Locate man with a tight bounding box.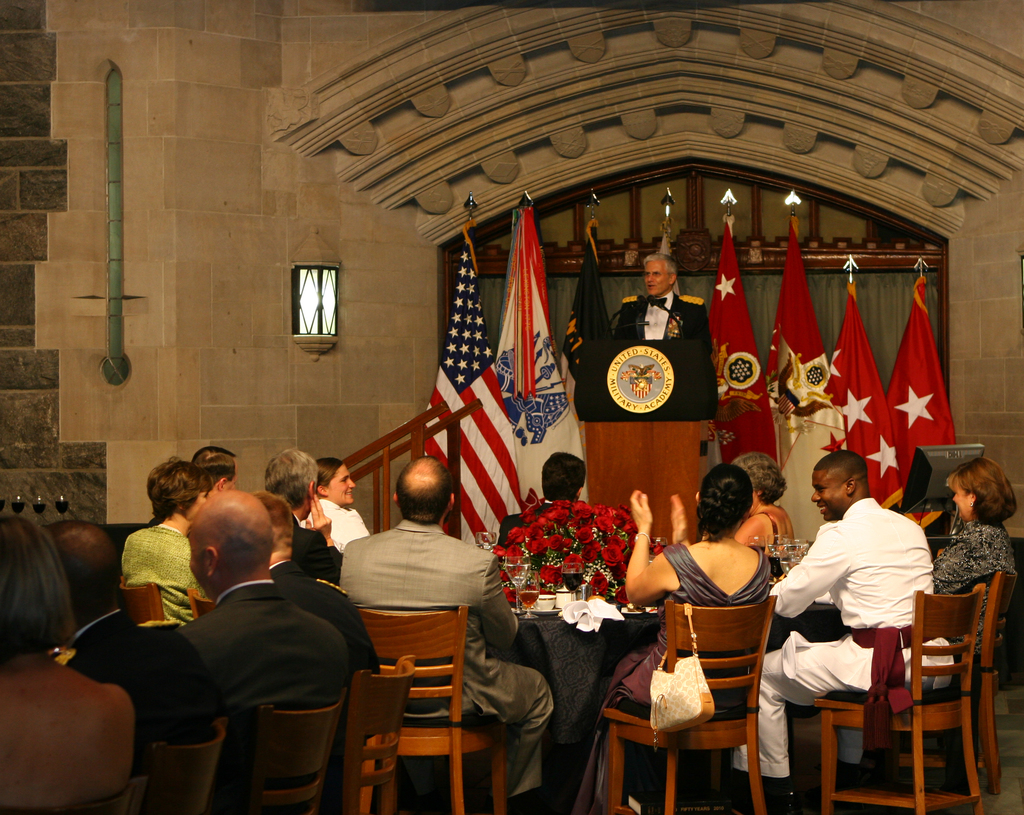
{"x1": 128, "y1": 480, "x2": 355, "y2": 814}.
